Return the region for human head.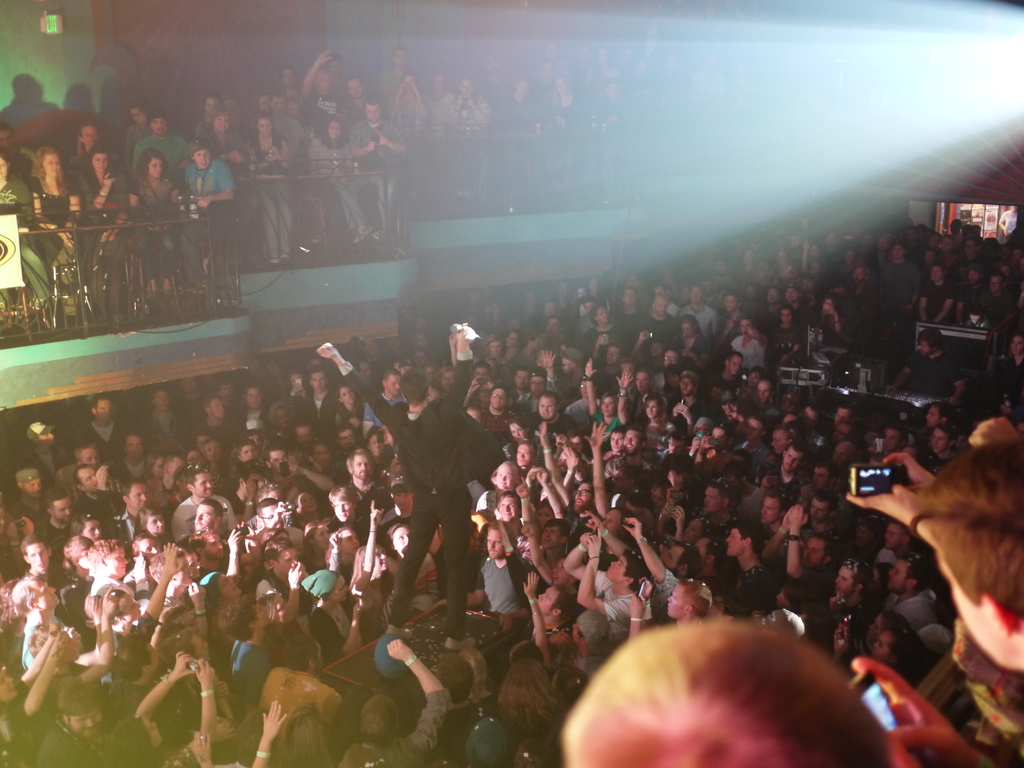
325/120/341/138.
